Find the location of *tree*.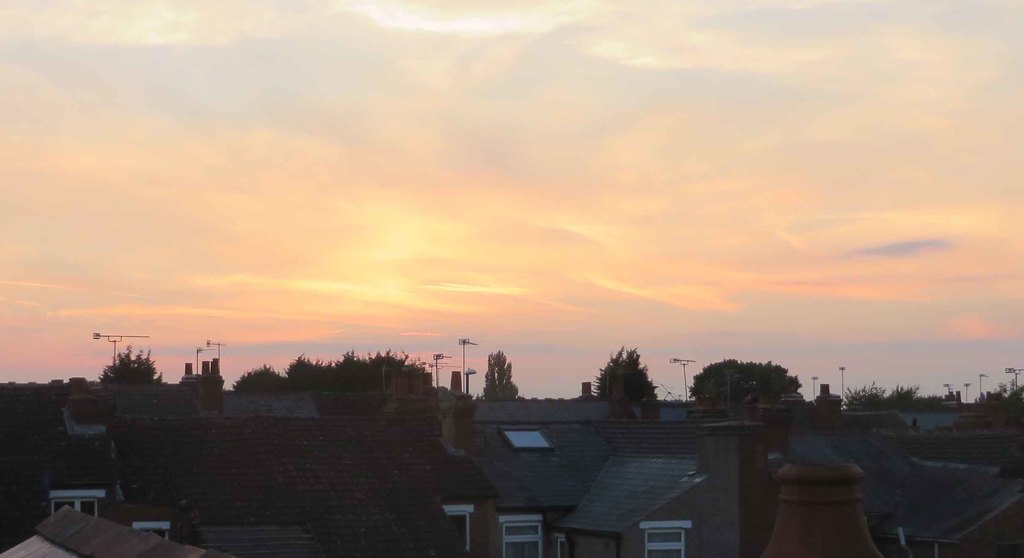
Location: box=[596, 340, 664, 413].
